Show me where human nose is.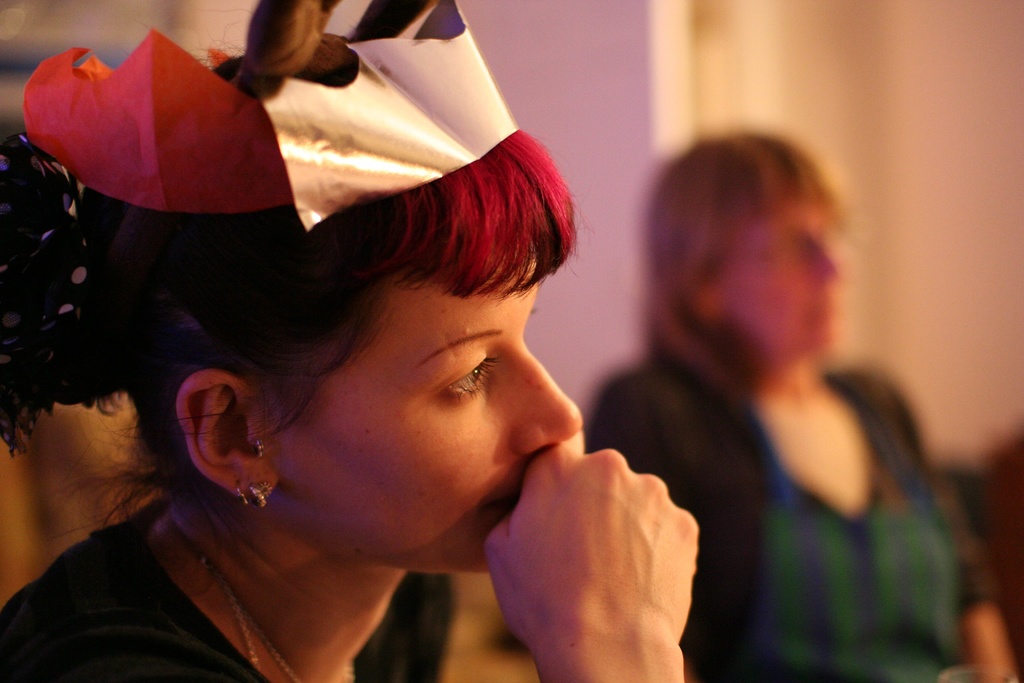
human nose is at [left=816, top=241, right=851, bottom=288].
